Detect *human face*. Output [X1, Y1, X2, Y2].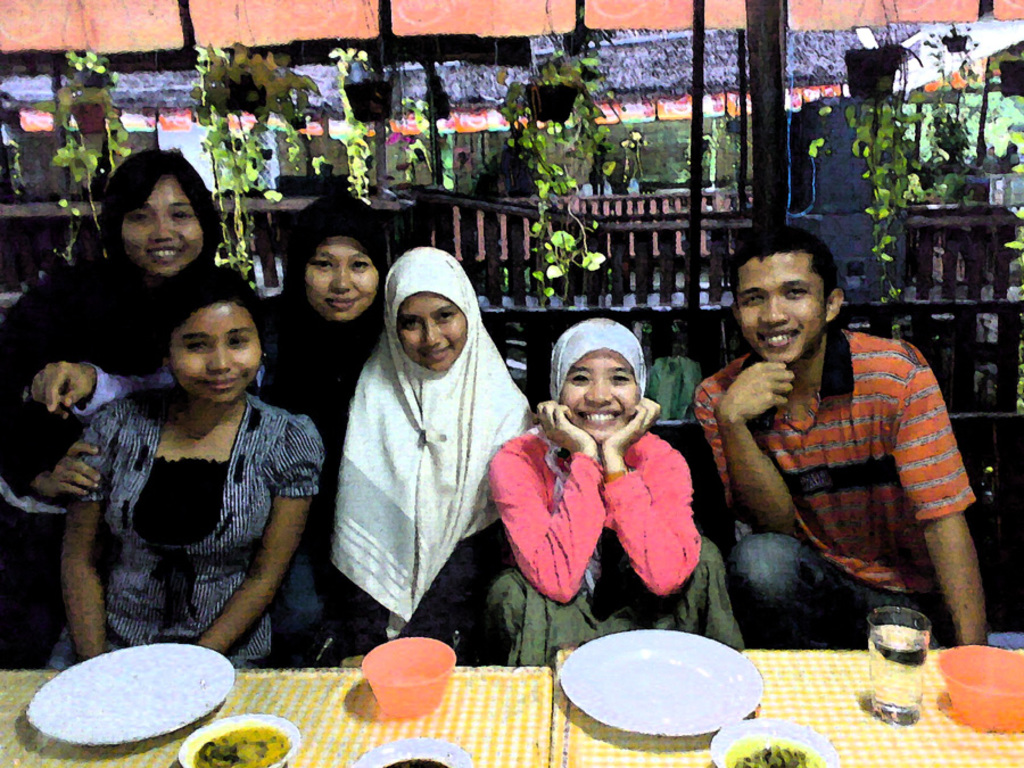
[114, 179, 198, 274].
